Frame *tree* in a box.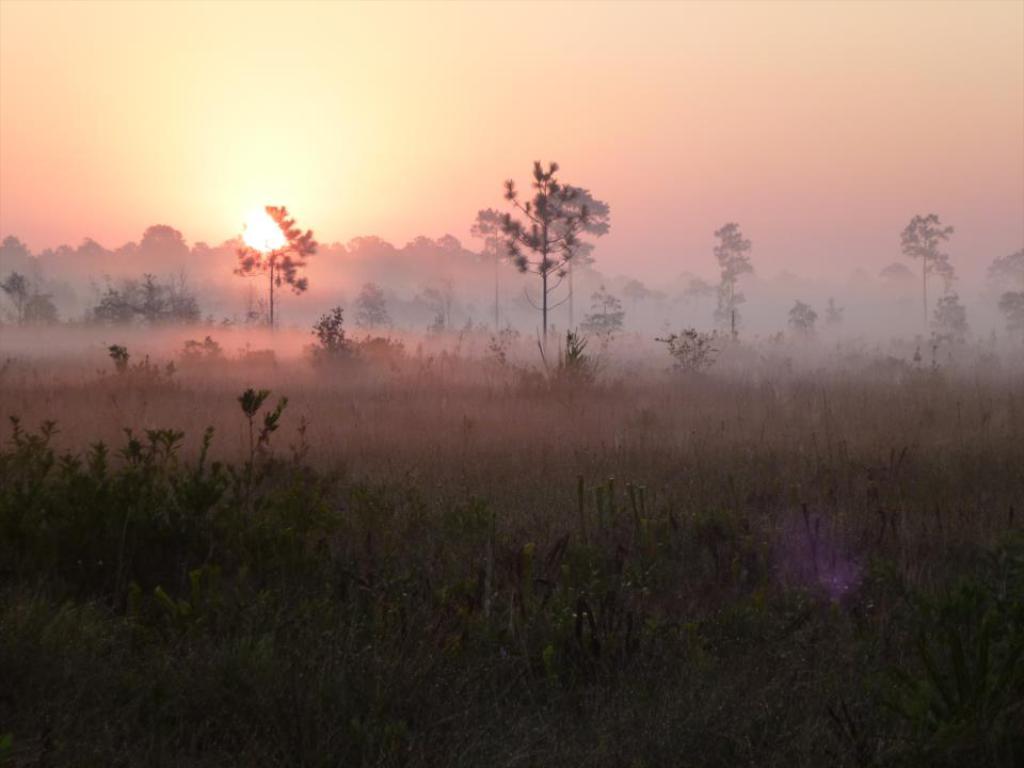
[783, 300, 818, 338].
